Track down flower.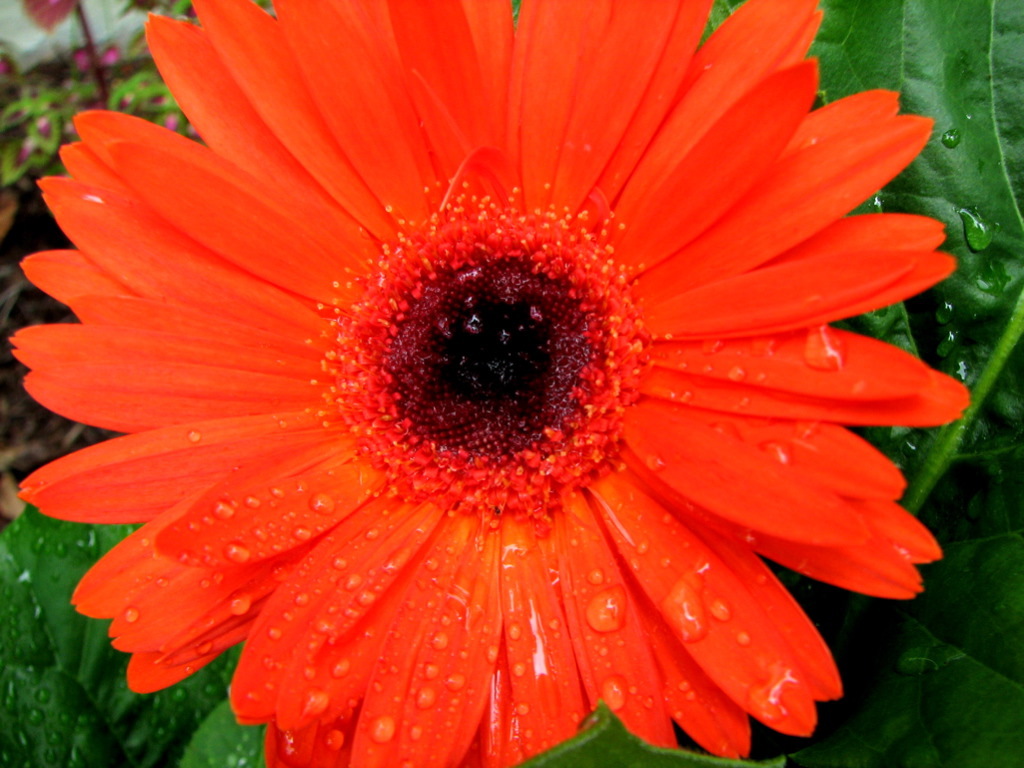
Tracked to l=33, t=114, r=51, b=141.
